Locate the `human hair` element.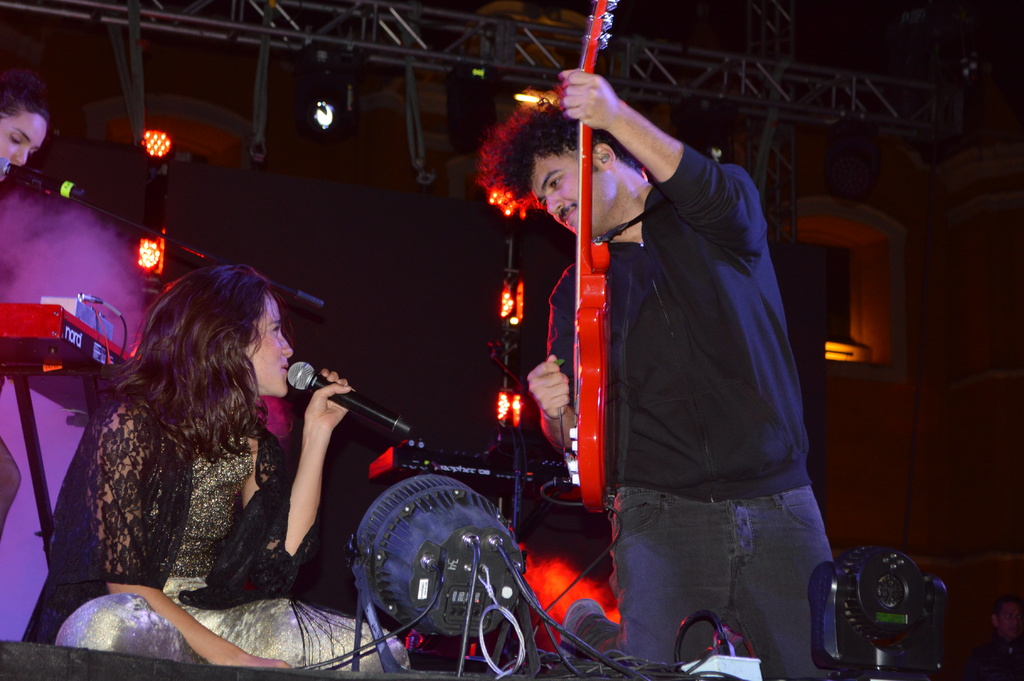
Element bbox: bbox=(0, 63, 59, 179).
